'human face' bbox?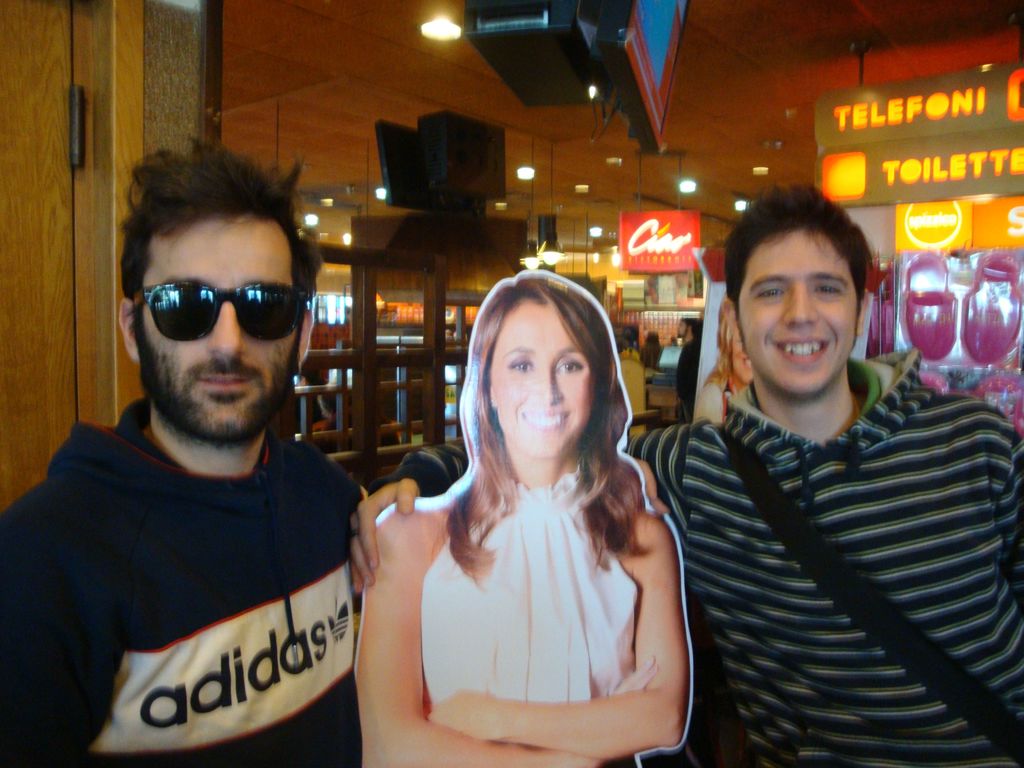
[486, 299, 588, 452]
